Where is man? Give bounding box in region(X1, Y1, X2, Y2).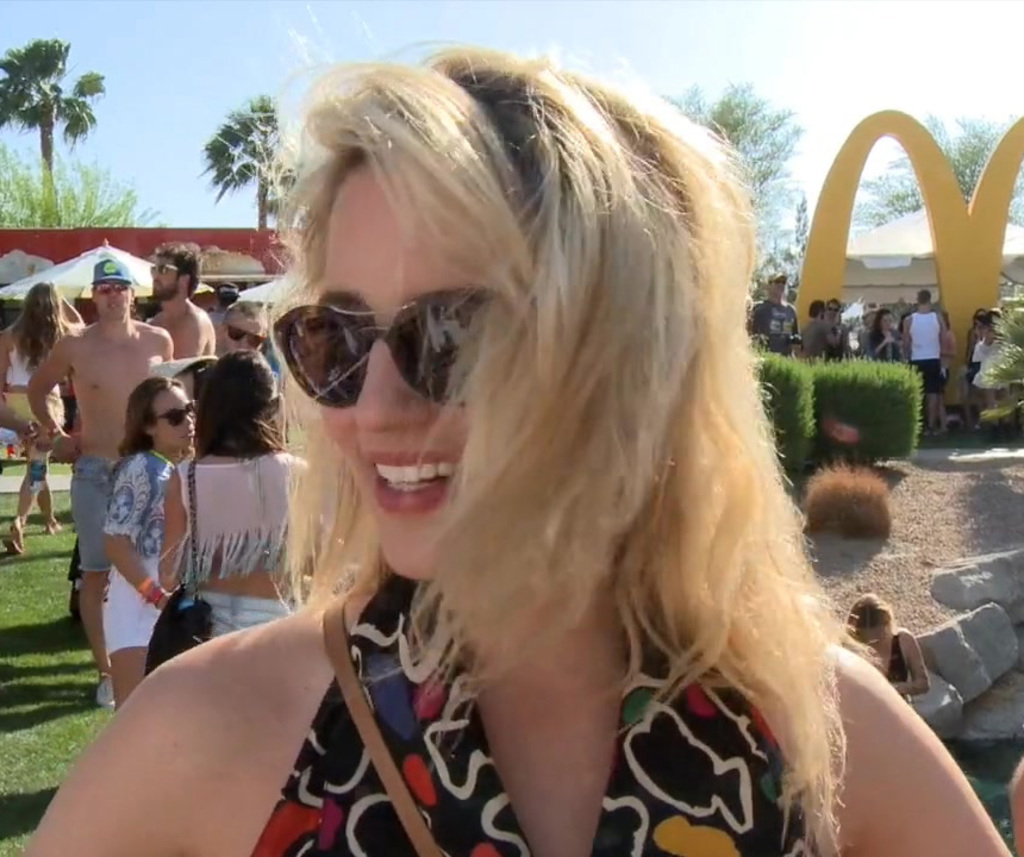
region(801, 299, 844, 362).
